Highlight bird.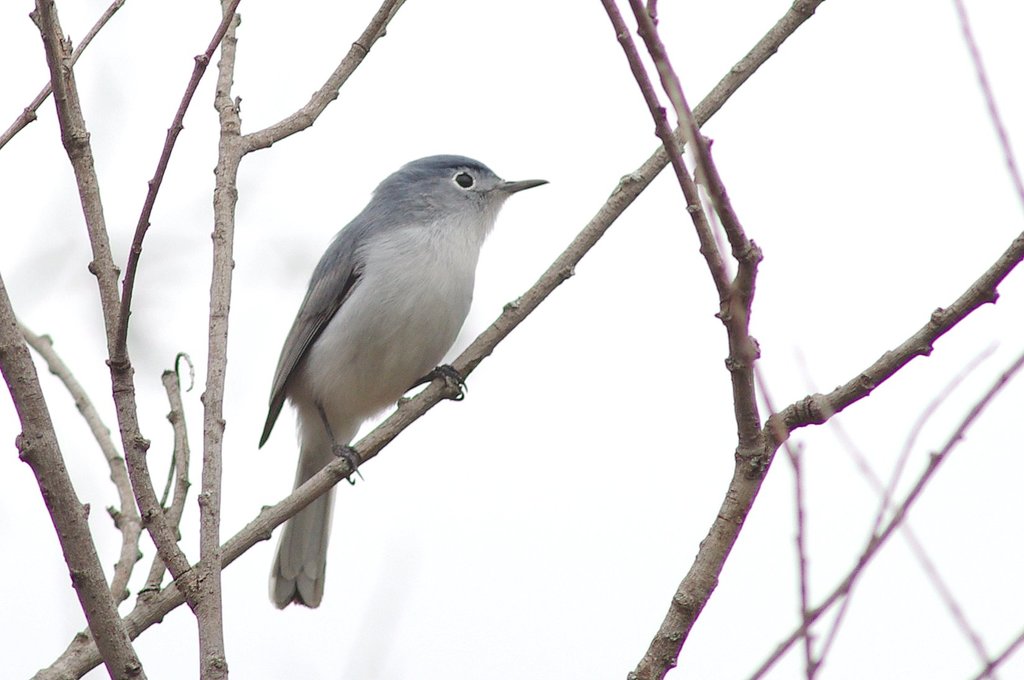
Highlighted region: (259, 150, 561, 611).
